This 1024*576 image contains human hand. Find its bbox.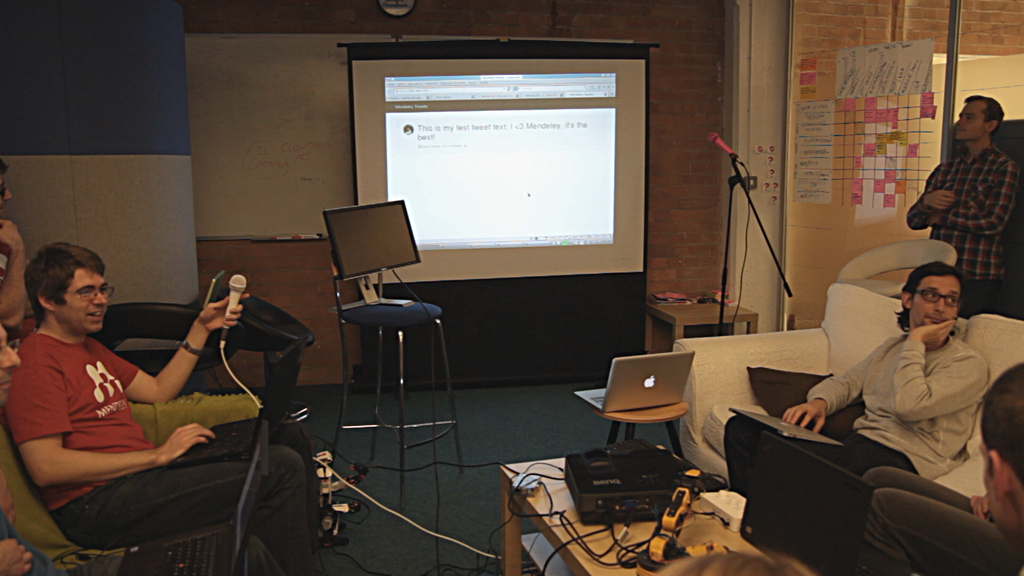
crop(0, 216, 28, 253).
